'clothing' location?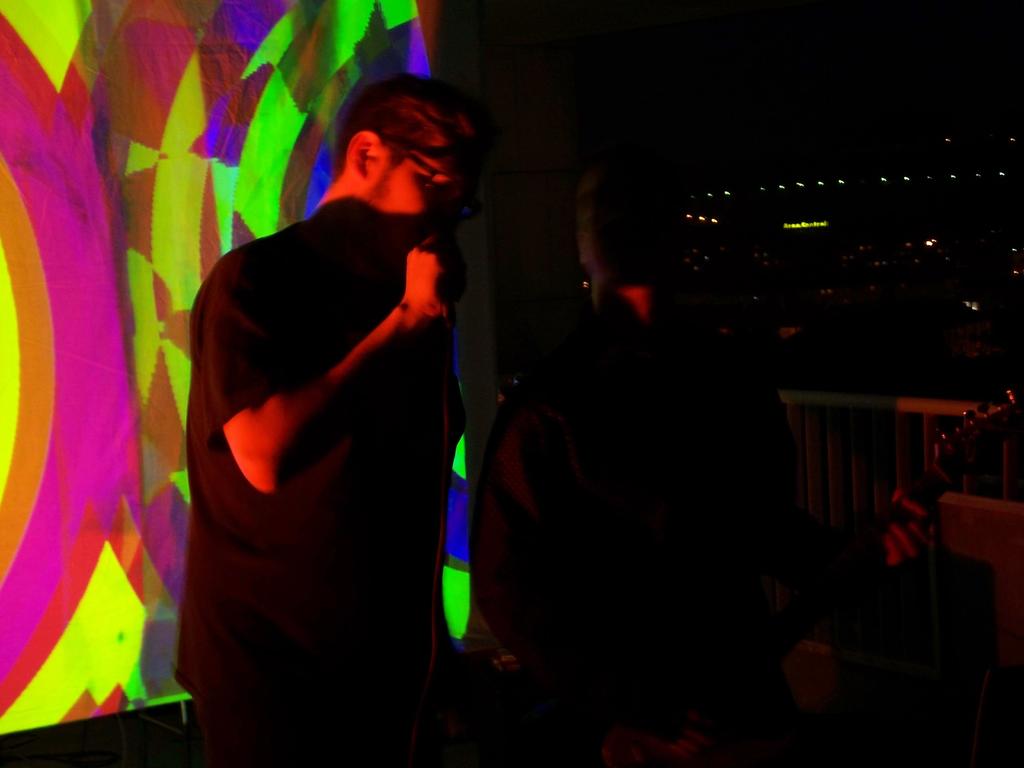
l=166, t=140, r=477, b=712
